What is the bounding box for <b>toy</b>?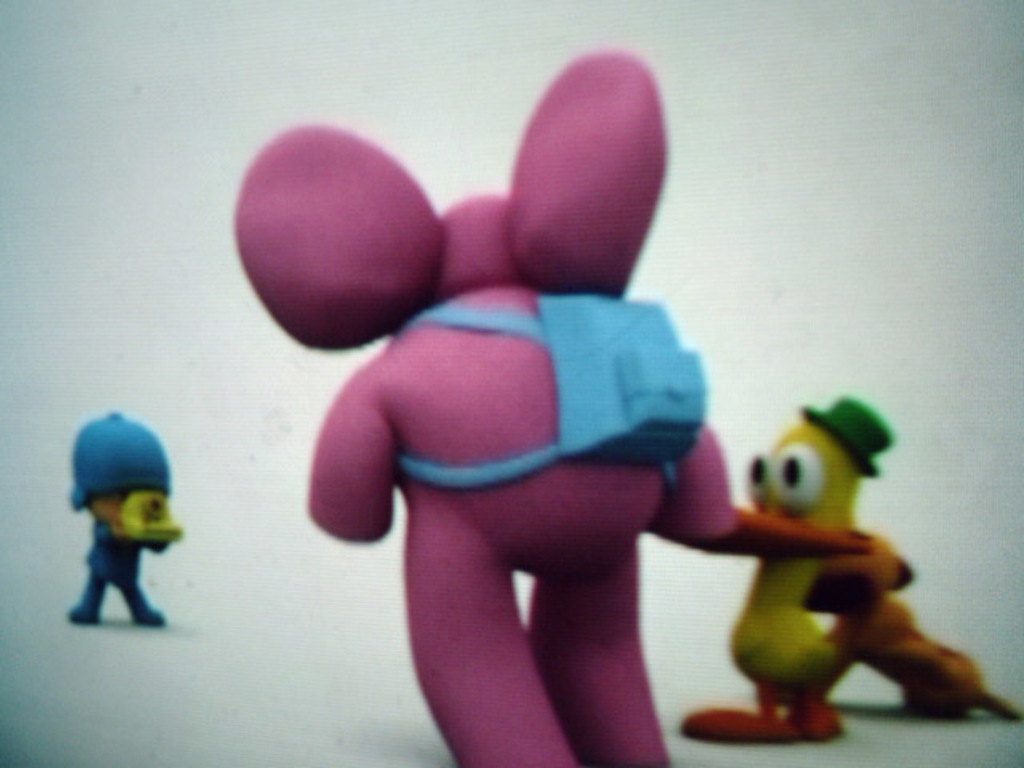
[803, 528, 1022, 728].
